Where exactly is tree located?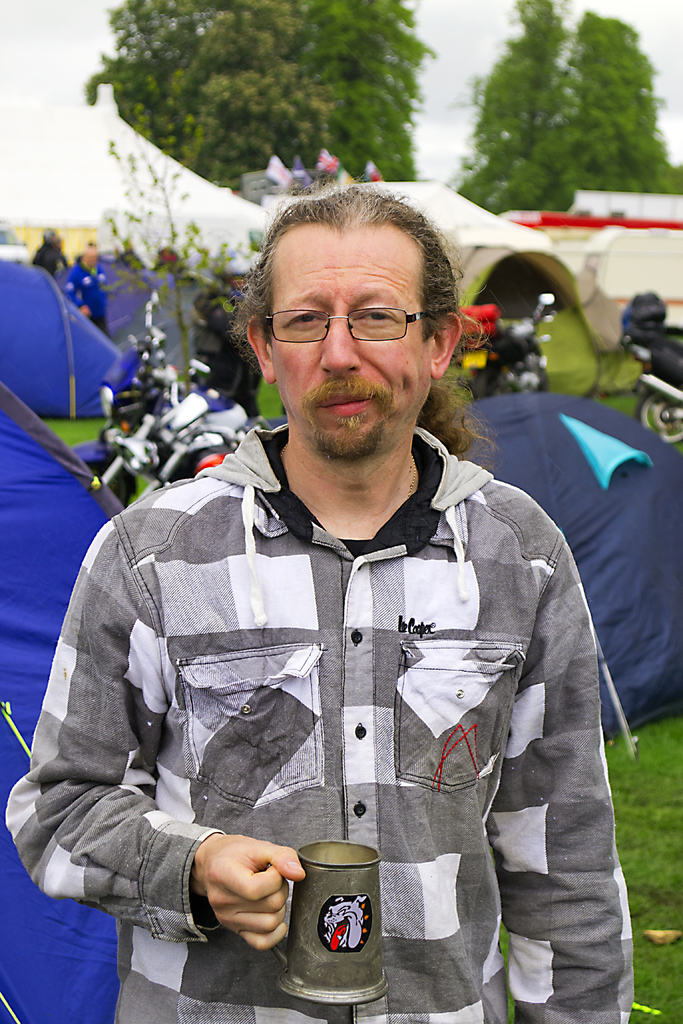
Its bounding box is x1=445, y1=0, x2=682, y2=223.
